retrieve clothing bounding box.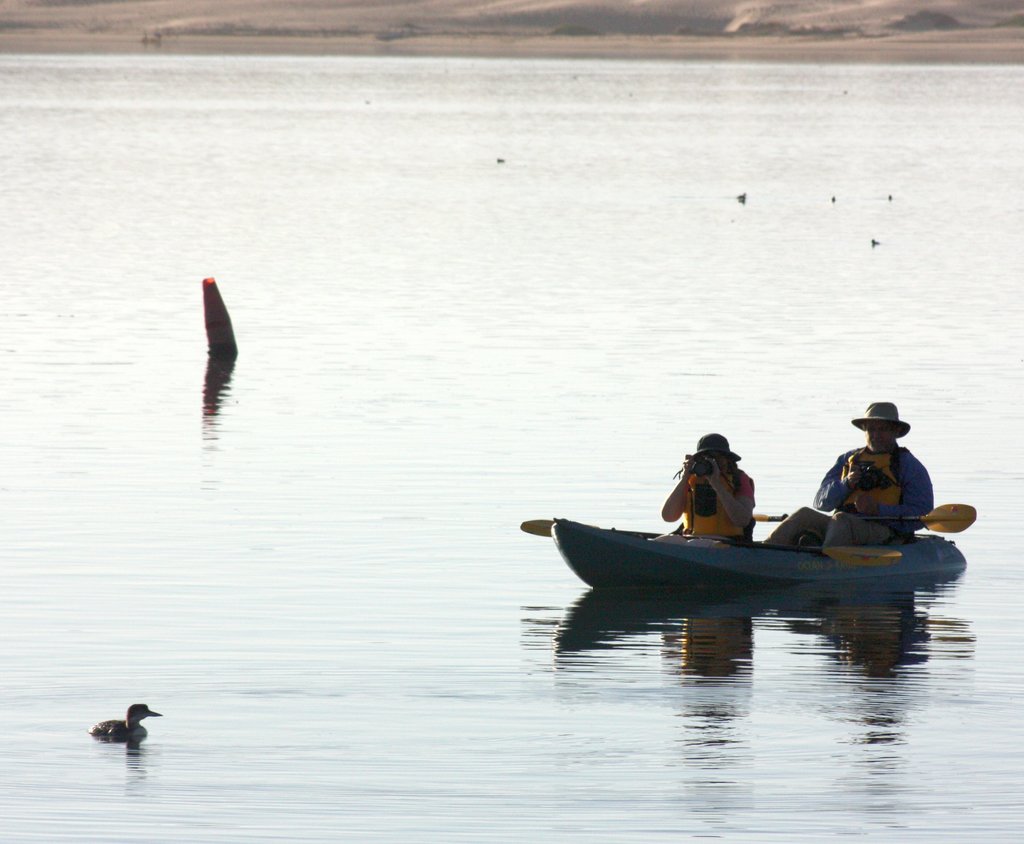
Bounding box: 802 446 934 545.
